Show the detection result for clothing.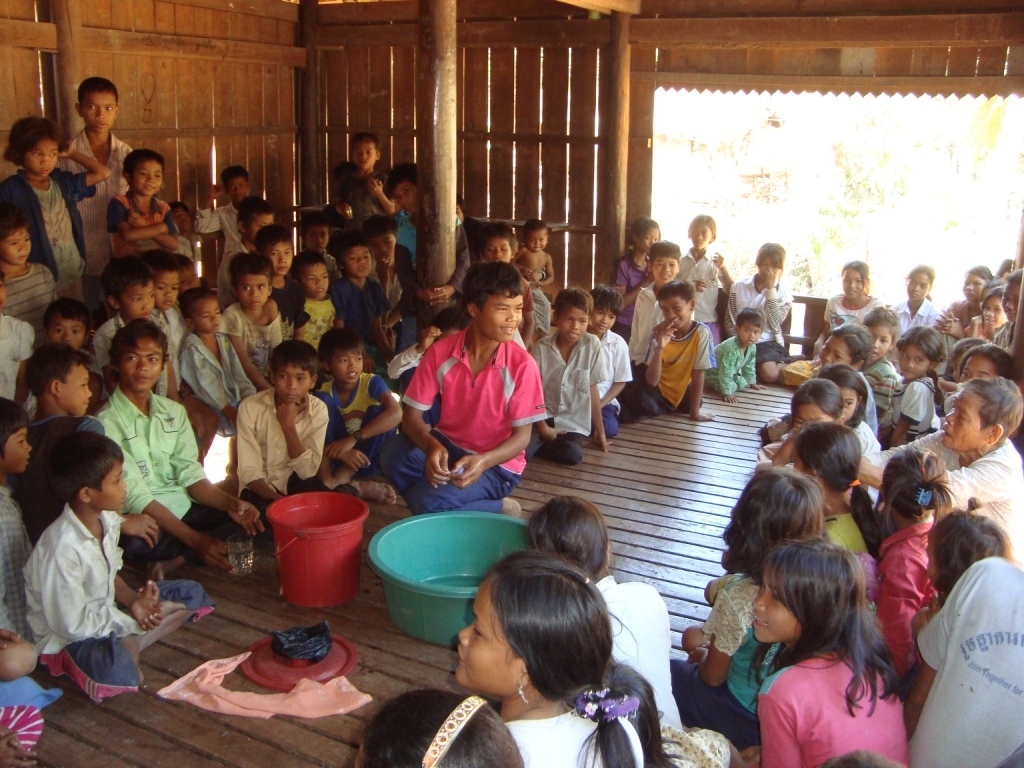
(0, 171, 119, 291).
